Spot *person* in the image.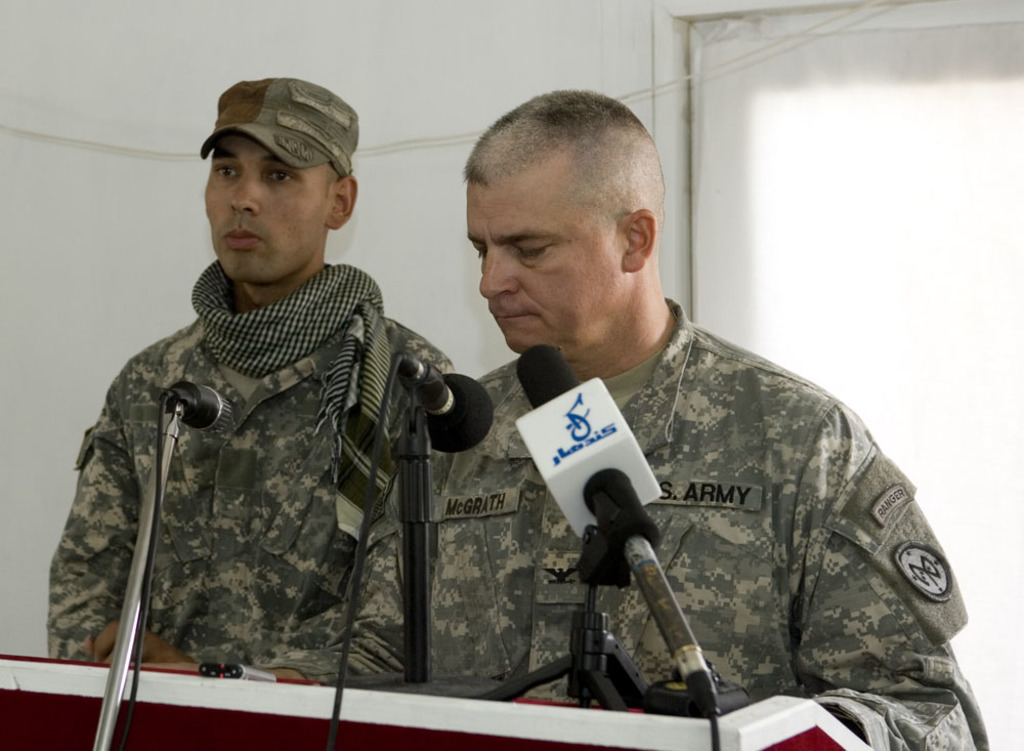
*person* found at BBox(425, 117, 947, 745).
